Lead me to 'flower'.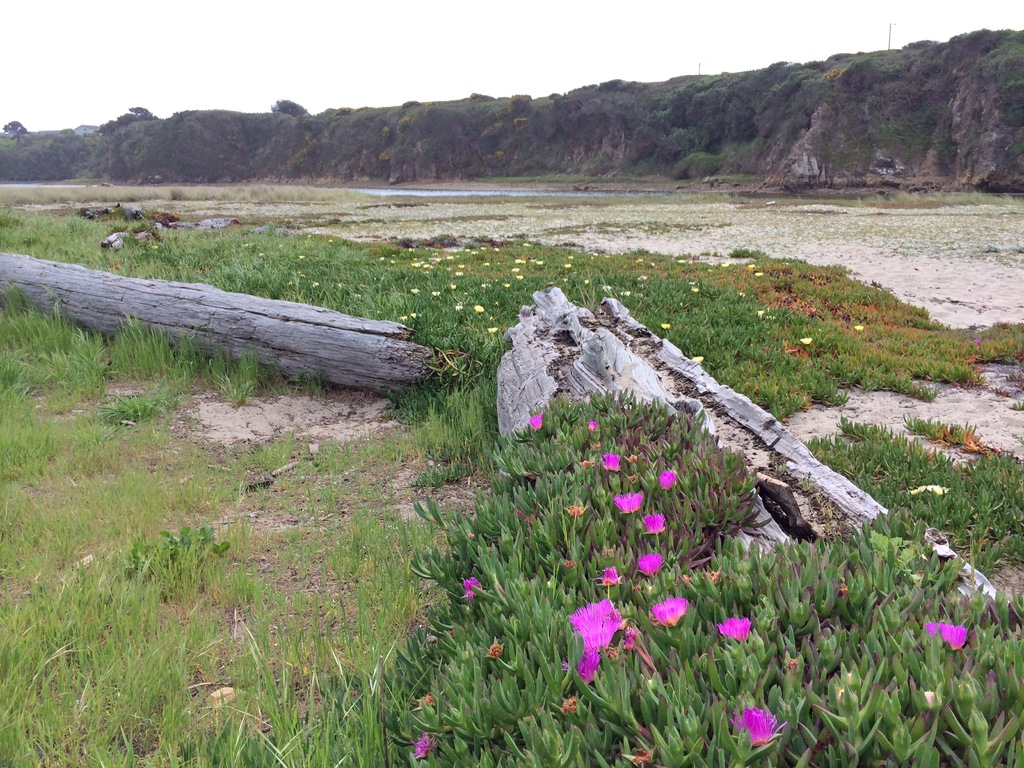
Lead to {"x1": 691, "y1": 353, "x2": 703, "y2": 366}.
